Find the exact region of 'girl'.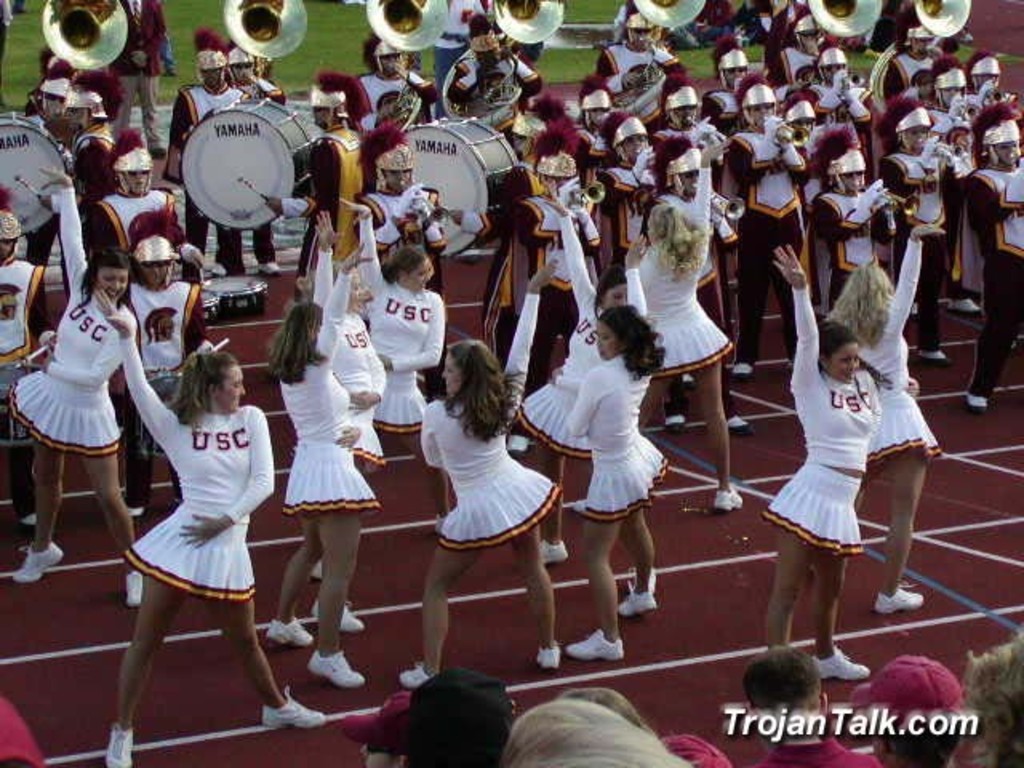
Exact region: box(10, 163, 158, 600).
